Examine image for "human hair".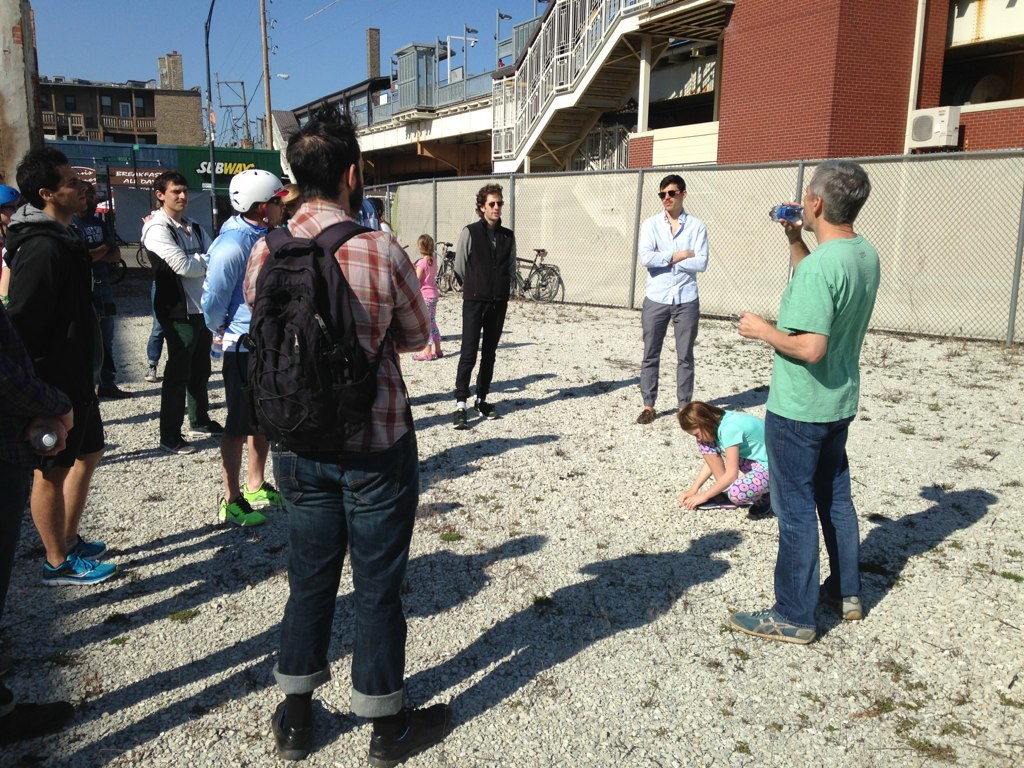
Examination result: <region>676, 400, 723, 440</region>.
